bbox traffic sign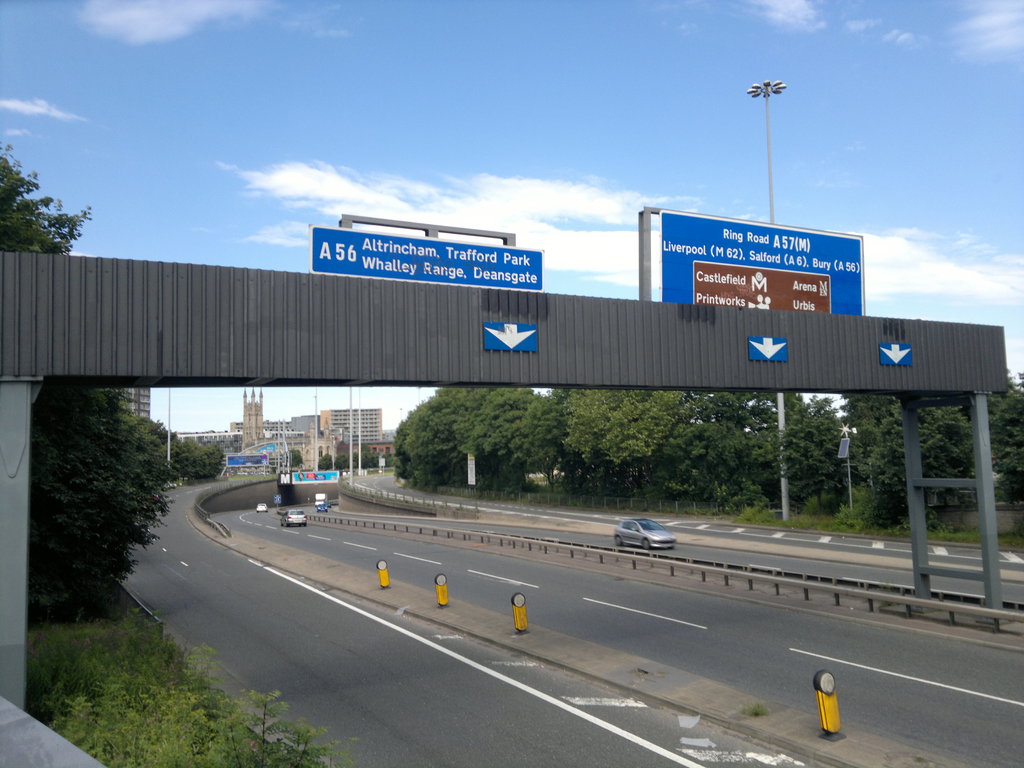
748/337/792/363
